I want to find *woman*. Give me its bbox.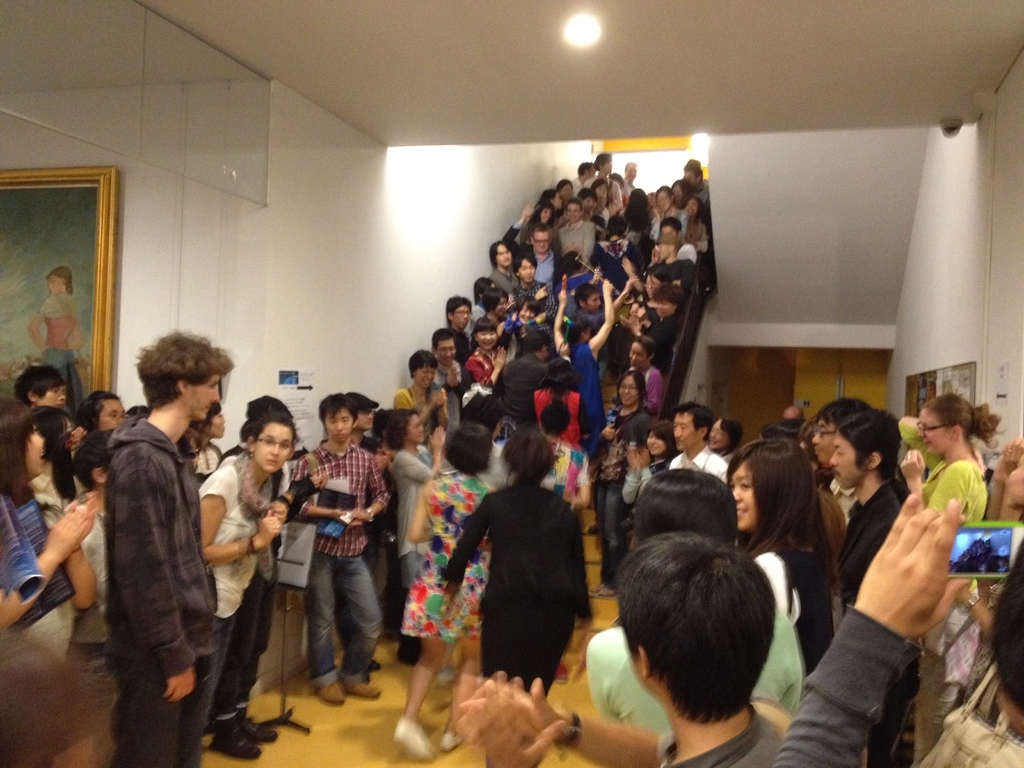
(463,320,506,388).
